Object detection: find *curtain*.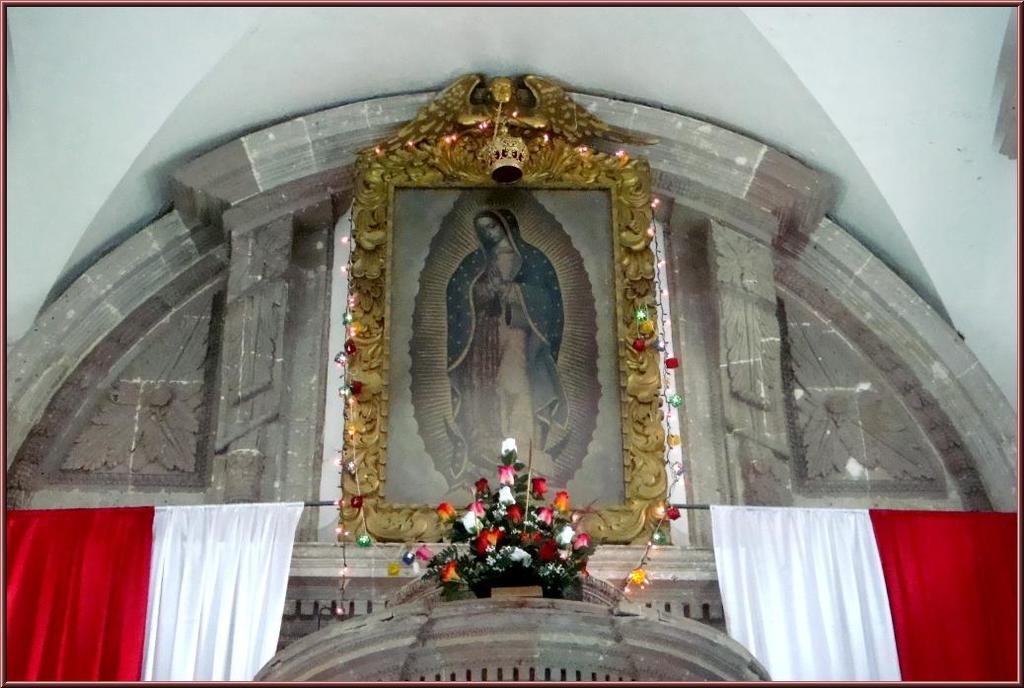
<box>4,497,310,684</box>.
